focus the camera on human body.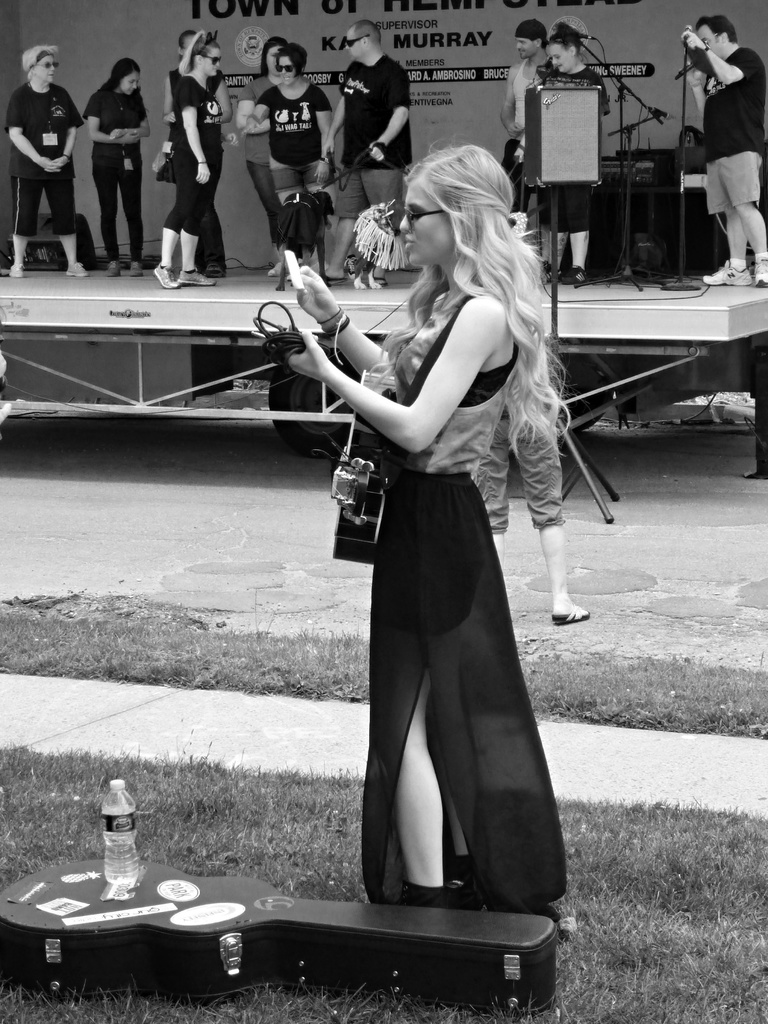
Focus region: bbox(149, 65, 222, 282).
